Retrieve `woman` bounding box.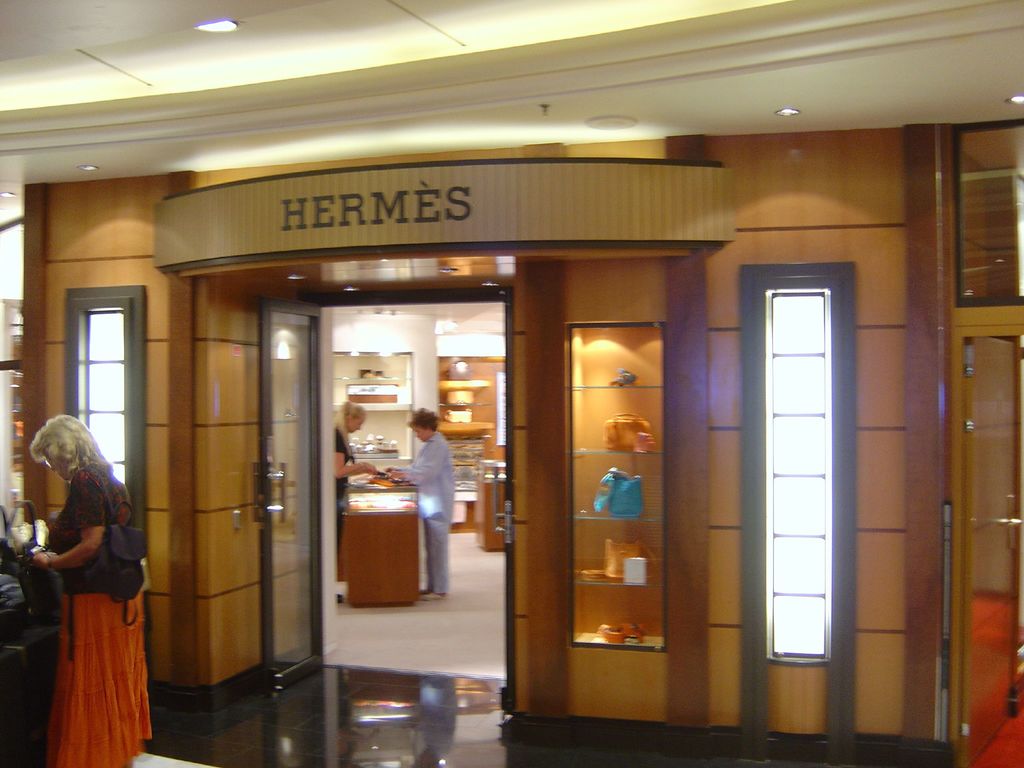
Bounding box: [left=383, top=396, right=461, bottom=606].
